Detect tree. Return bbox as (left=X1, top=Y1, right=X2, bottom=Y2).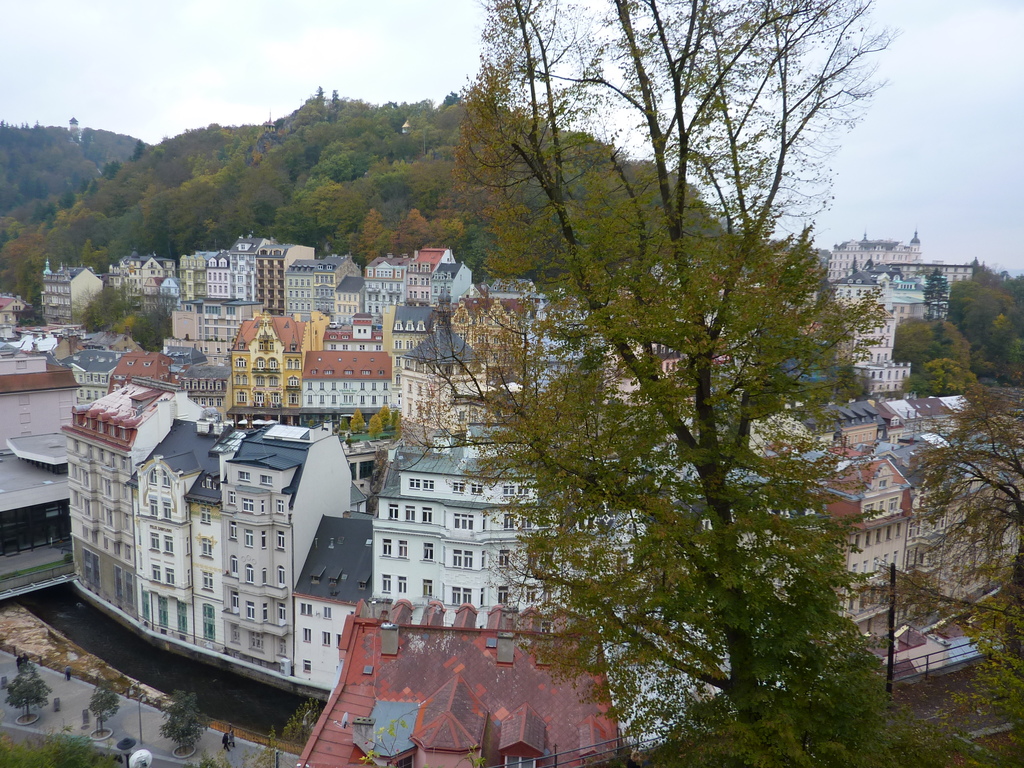
(left=831, top=364, right=1023, bottom=766).
